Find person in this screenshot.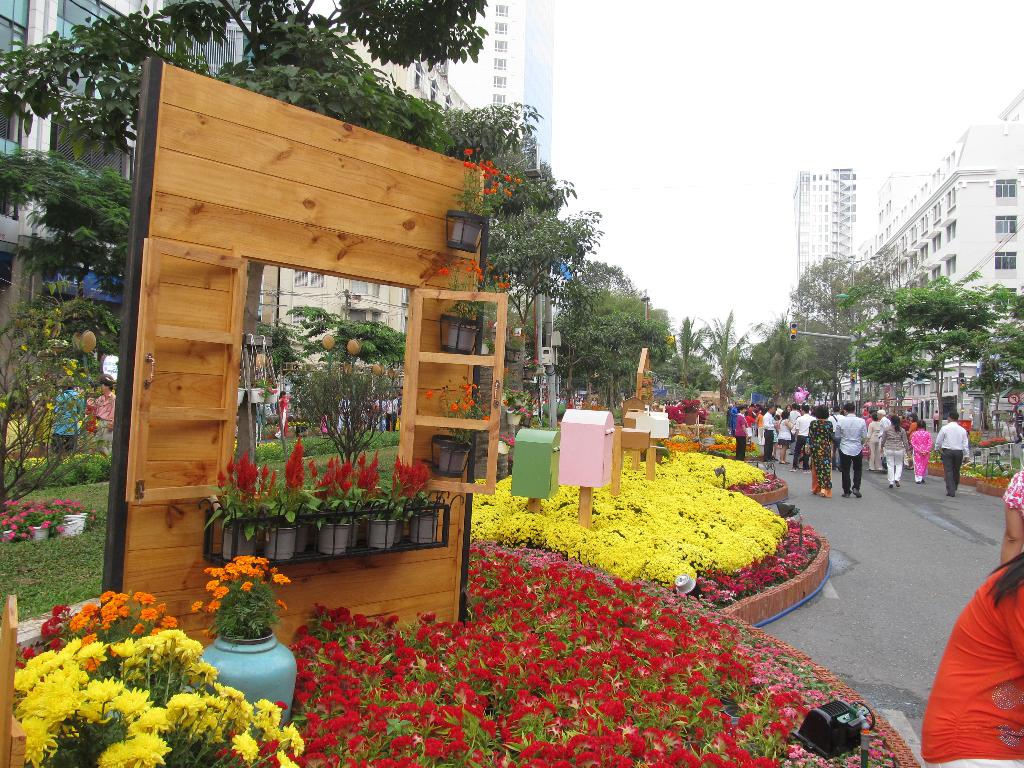
The bounding box for person is [328, 385, 398, 436].
